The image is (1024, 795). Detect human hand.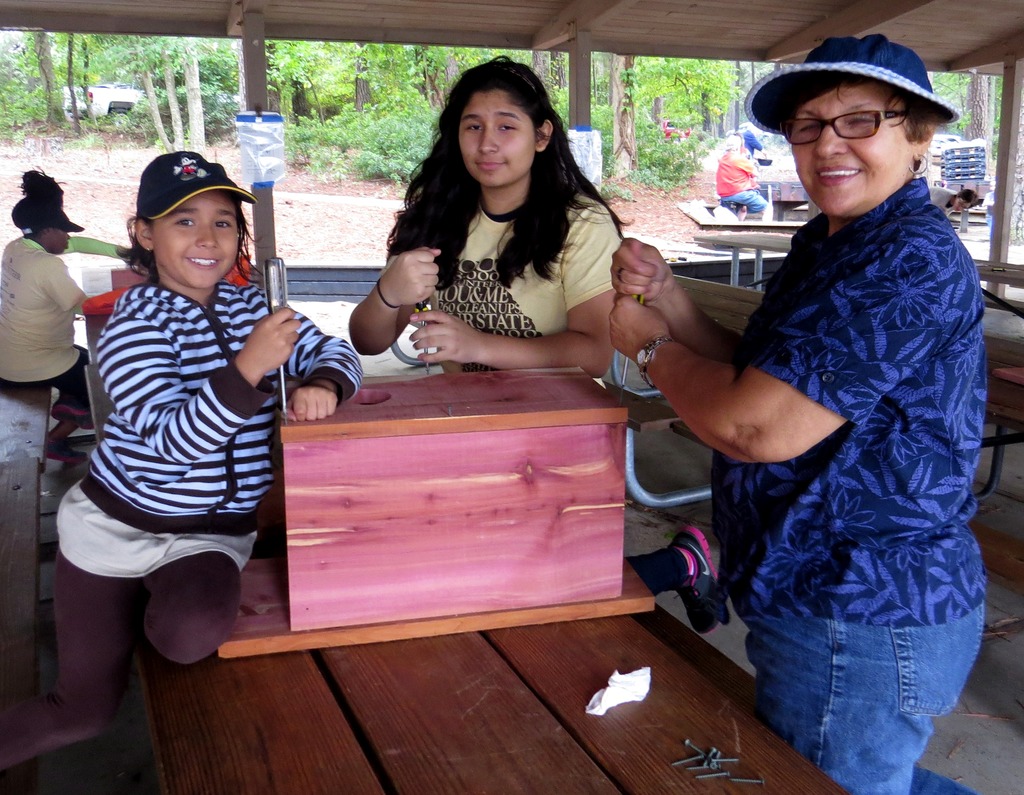
Detection: x1=243, y1=307, x2=303, y2=375.
